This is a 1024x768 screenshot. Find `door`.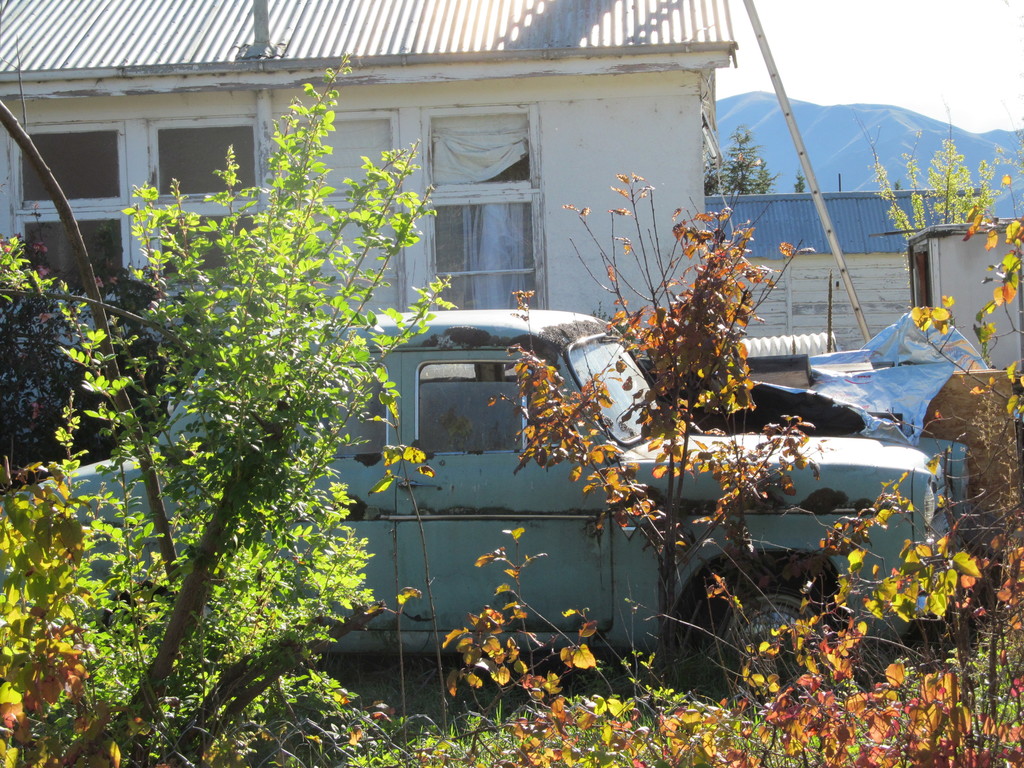
Bounding box: <bbox>397, 349, 601, 632</bbox>.
